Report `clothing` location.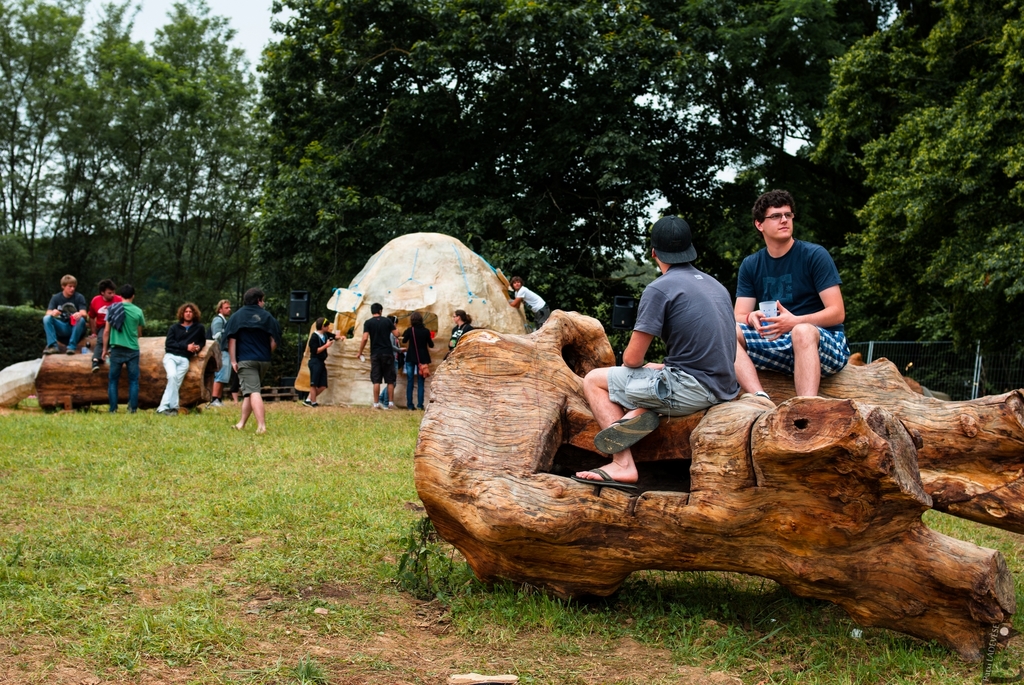
Report: 90/295/122/362.
